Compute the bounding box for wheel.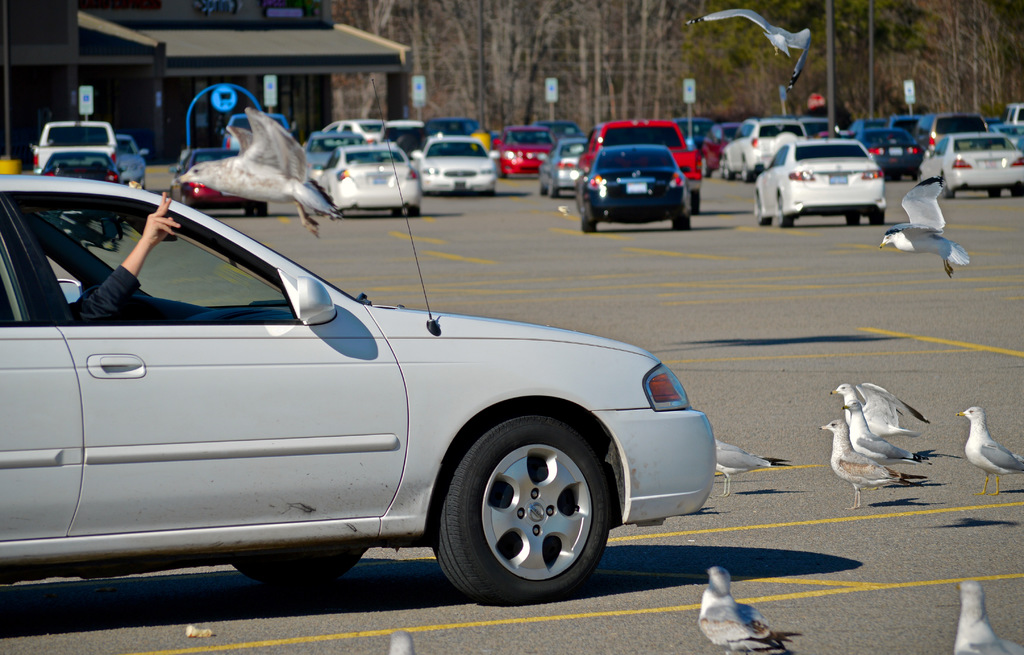
l=690, t=189, r=700, b=215.
